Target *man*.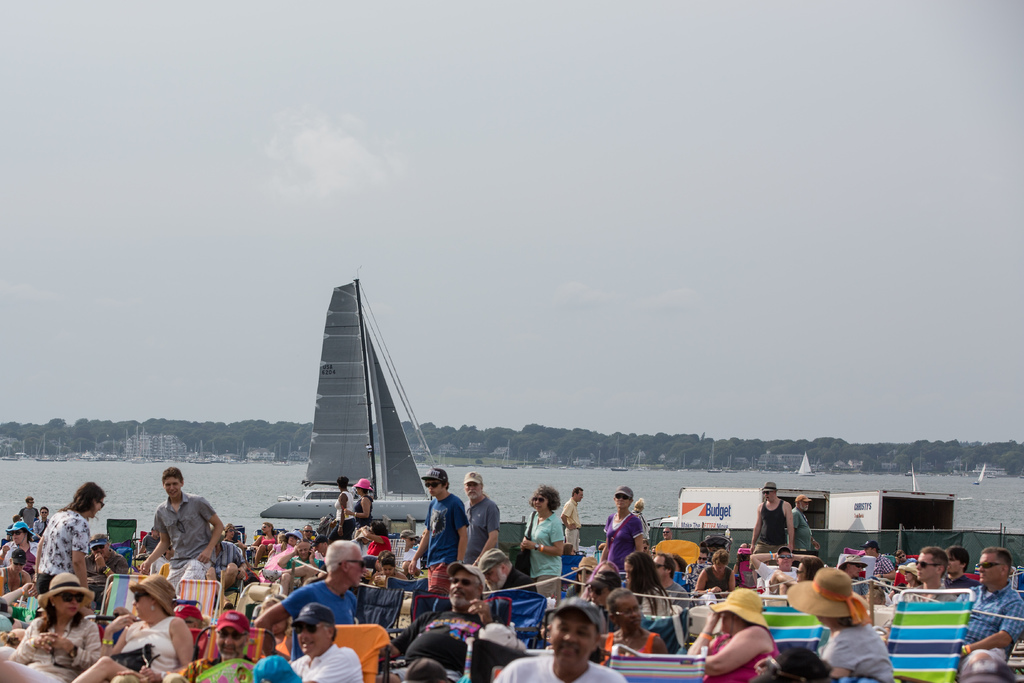
Target region: crop(262, 537, 373, 648).
